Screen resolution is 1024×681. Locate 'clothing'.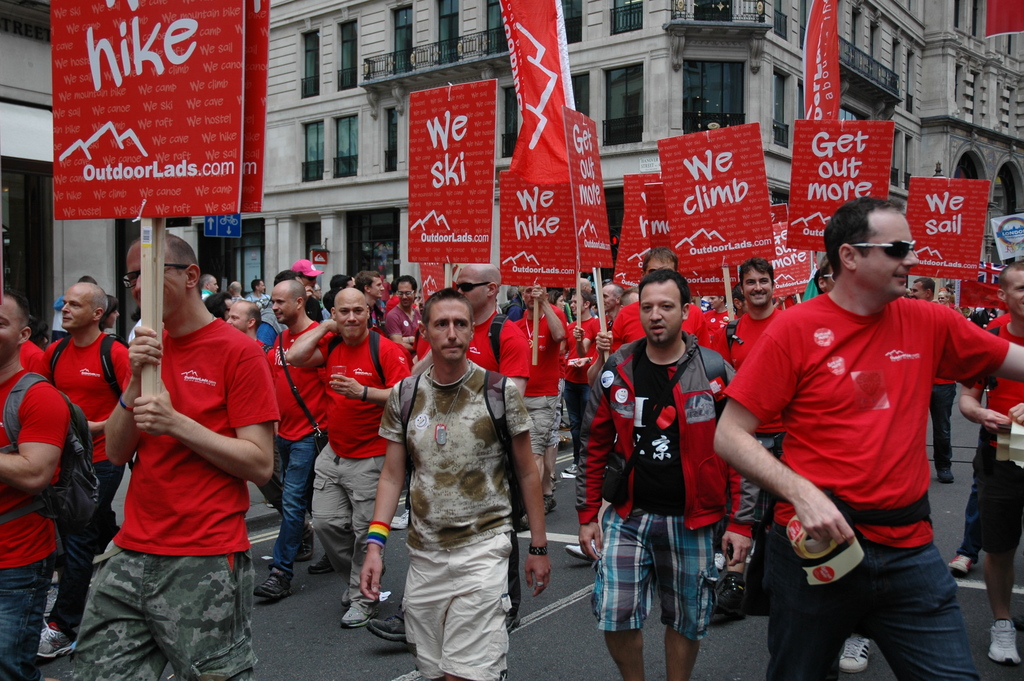
{"left": 566, "top": 329, "right": 780, "bottom": 643}.
